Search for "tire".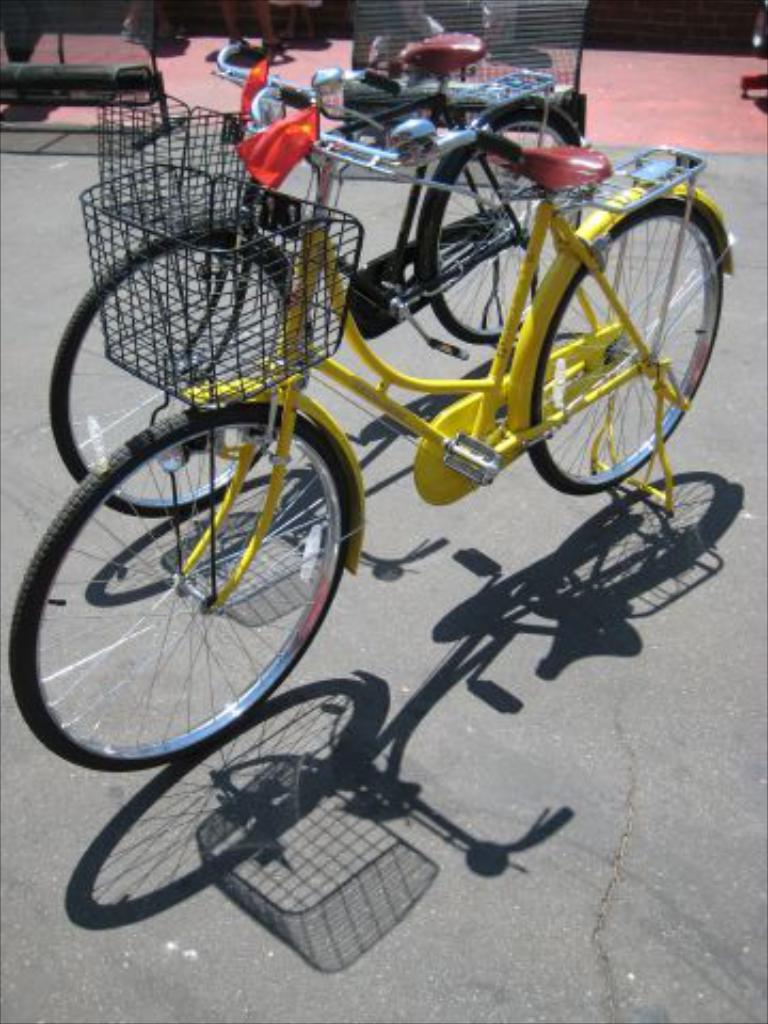
Found at 58:228:292:516.
